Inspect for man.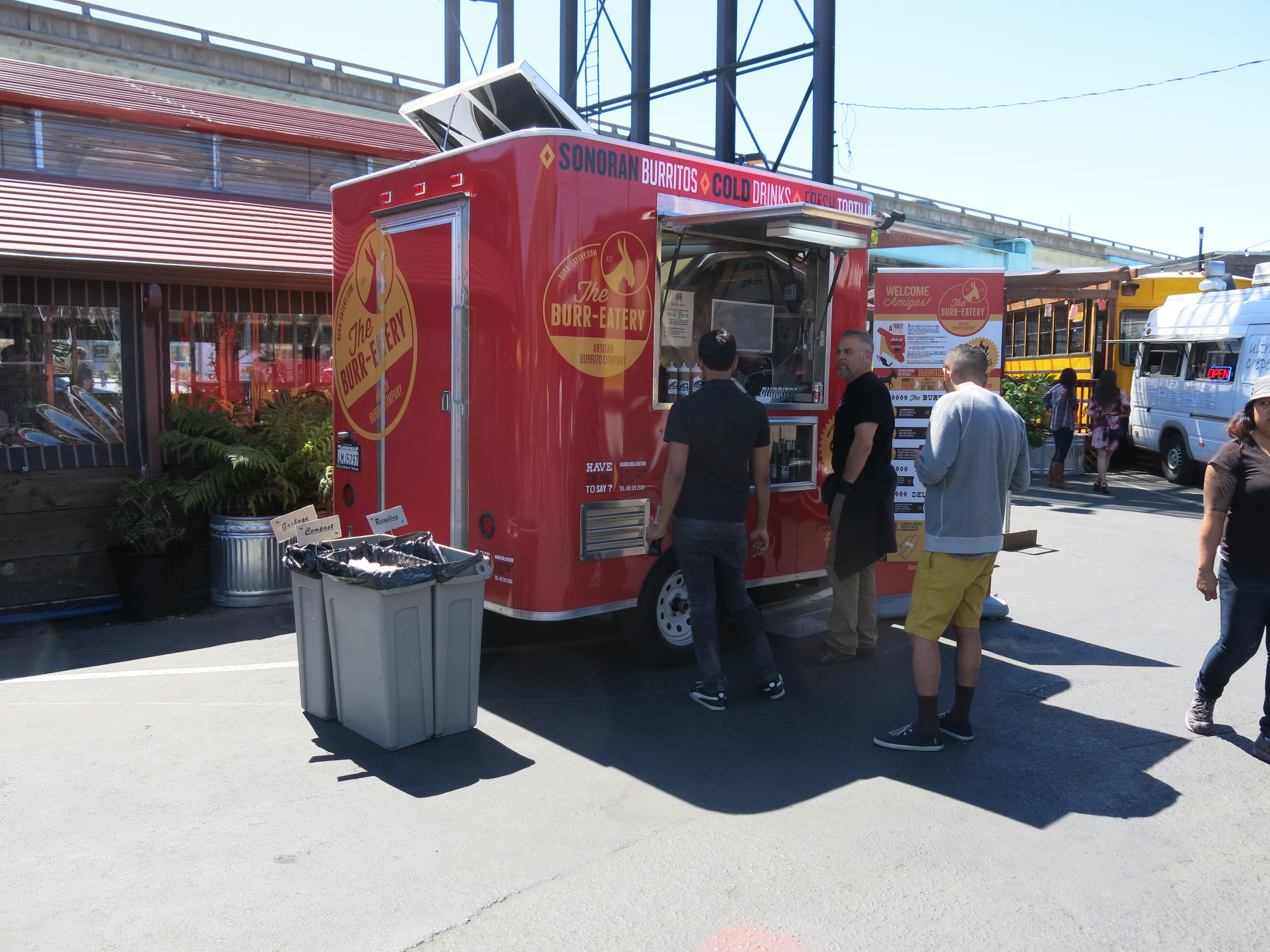
Inspection: select_region(277, 107, 330, 240).
